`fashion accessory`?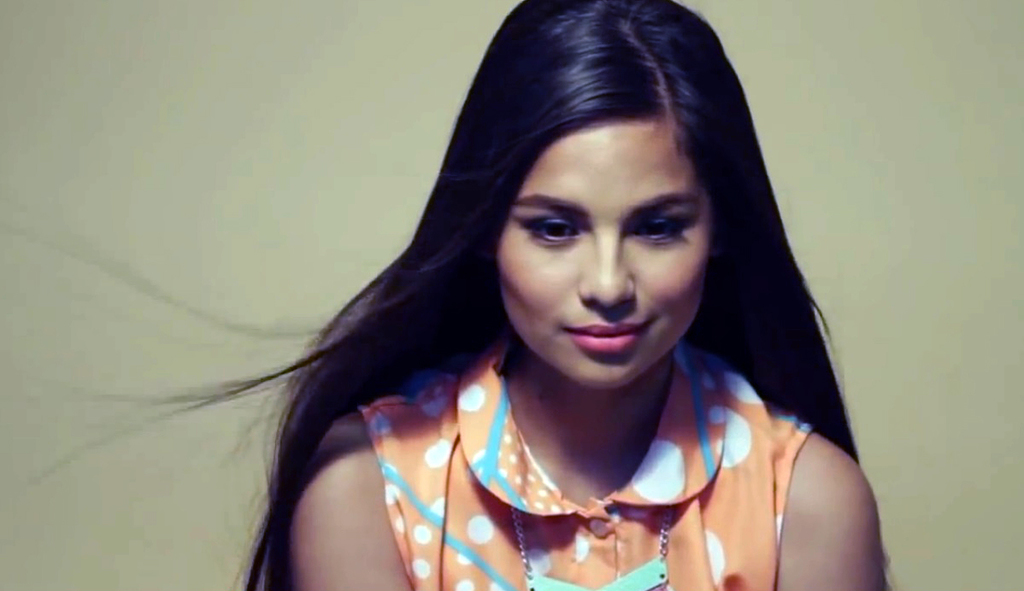
[x1=511, y1=505, x2=670, y2=590]
